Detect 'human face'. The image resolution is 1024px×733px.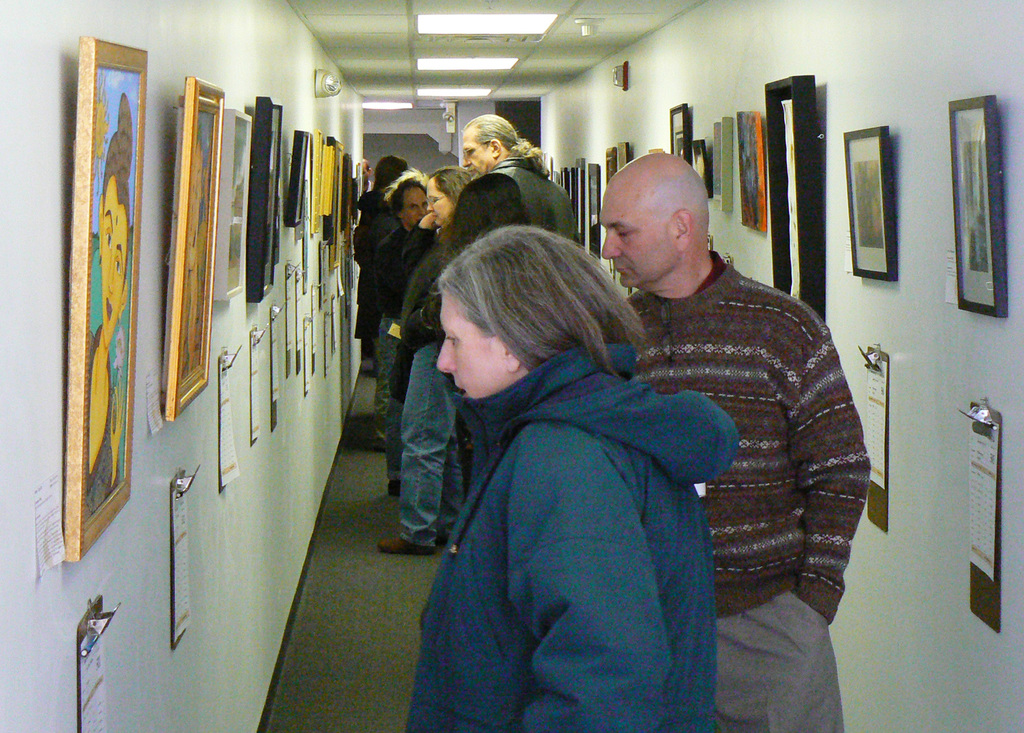
404,188,426,222.
